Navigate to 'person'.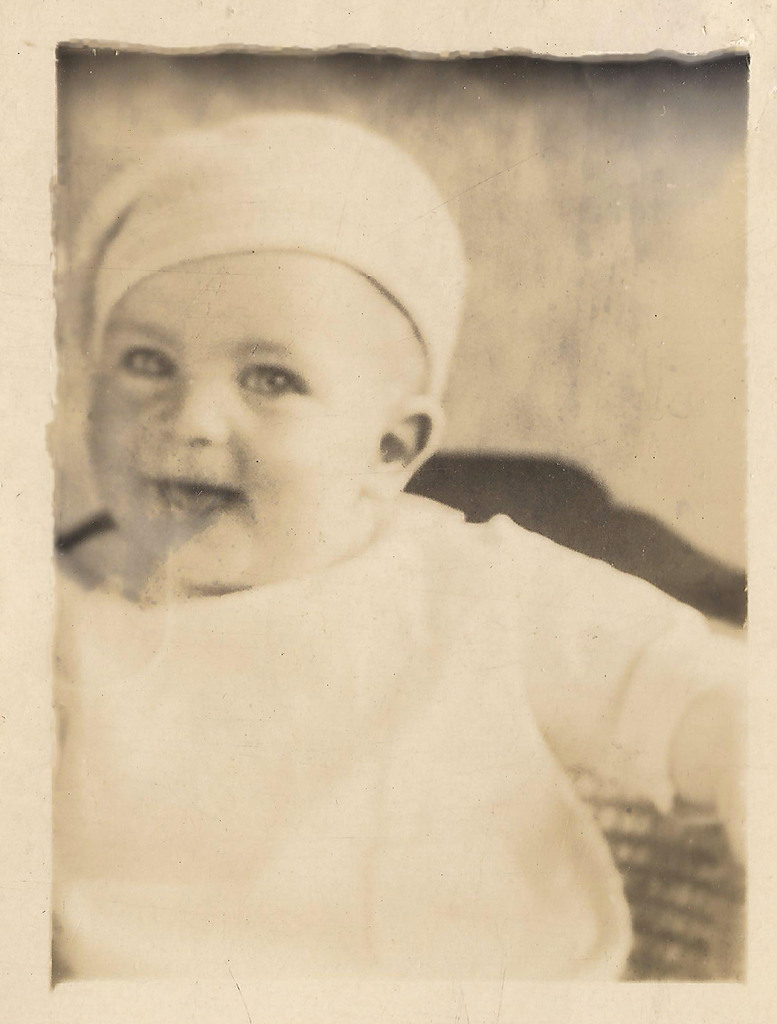
Navigation target: [x1=0, y1=125, x2=719, y2=988].
